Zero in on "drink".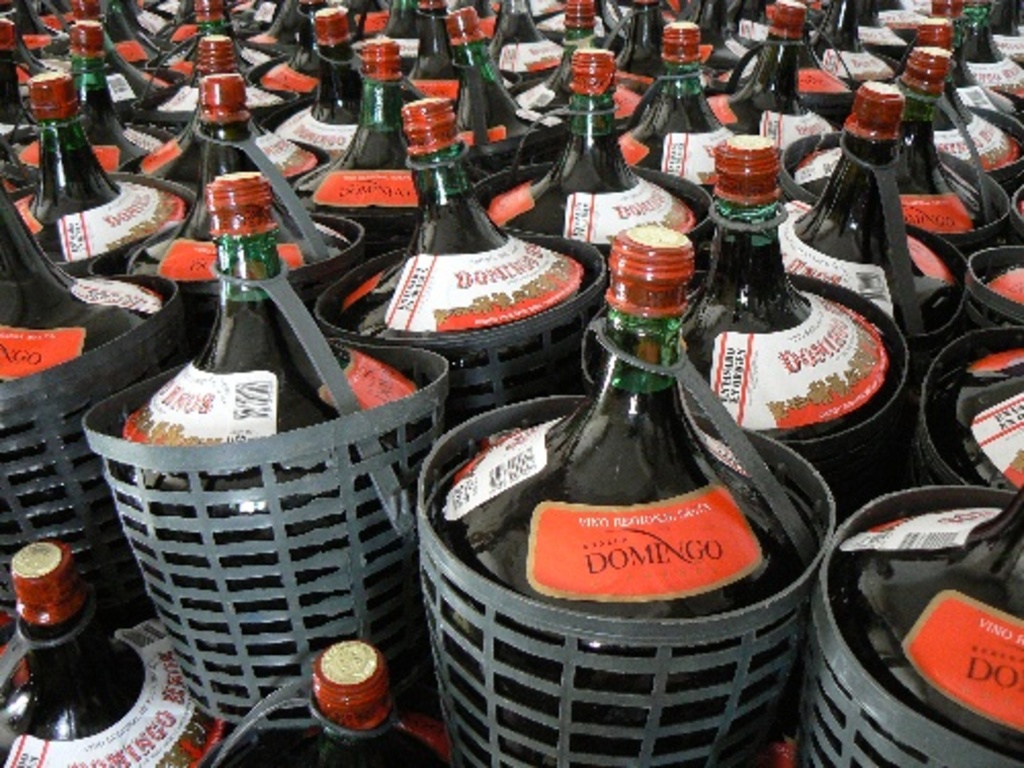
Zeroed in: (776,84,940,334).
